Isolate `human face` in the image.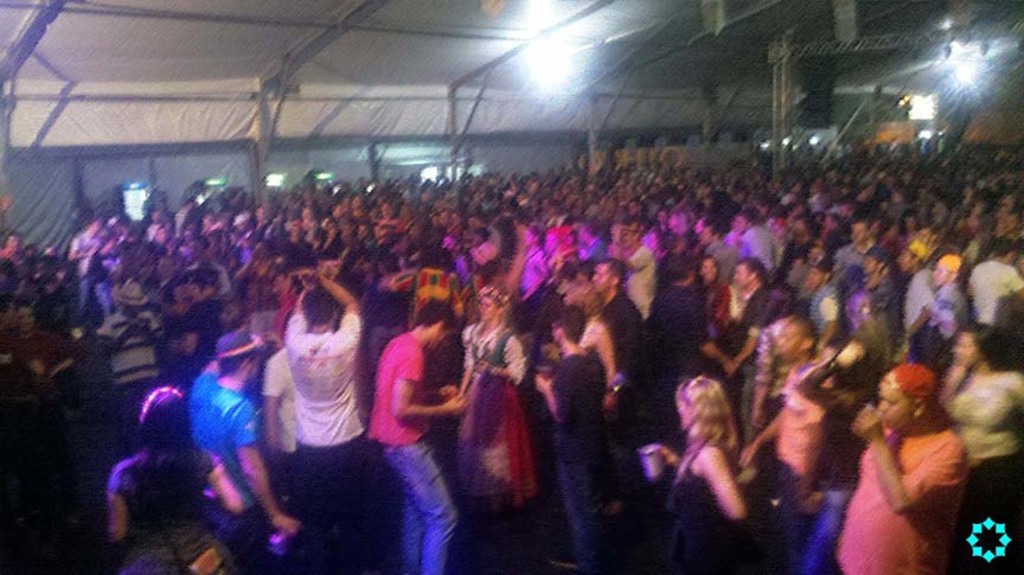
Isolated region: (0,127,1023,573).
